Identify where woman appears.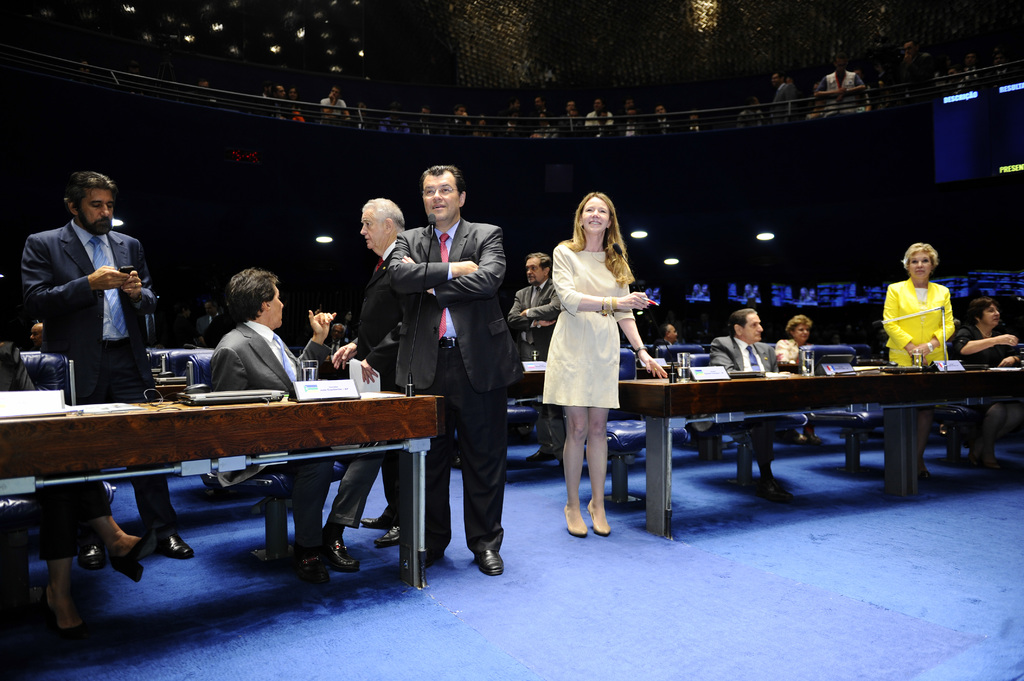
Appears at [0, 340, 168, 650].
